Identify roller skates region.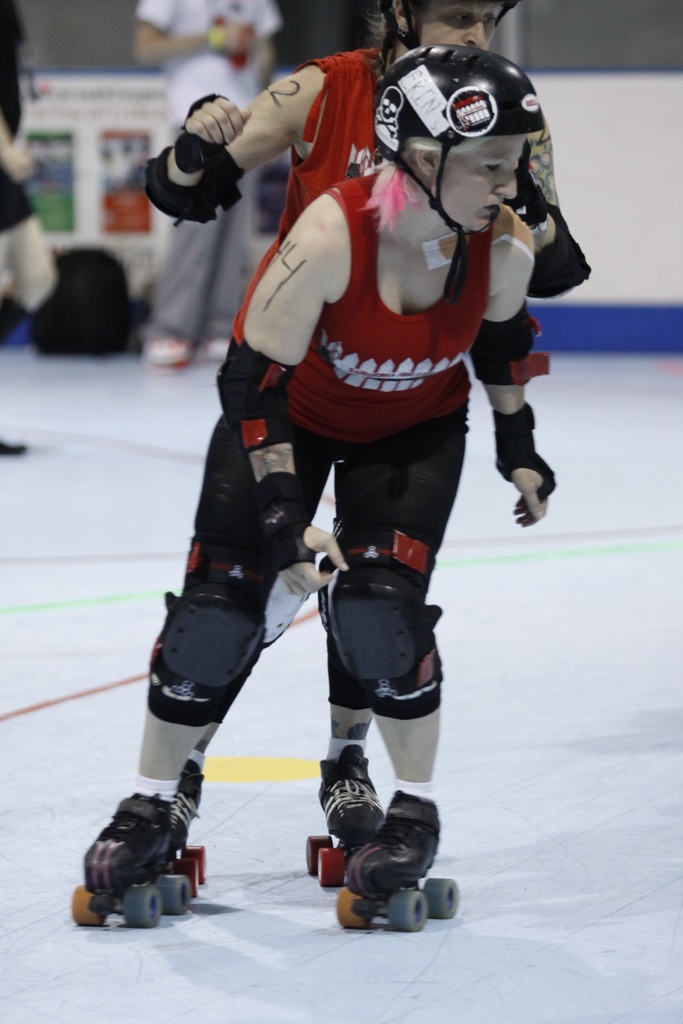
Region: rect(67, 787, 192, 928).
